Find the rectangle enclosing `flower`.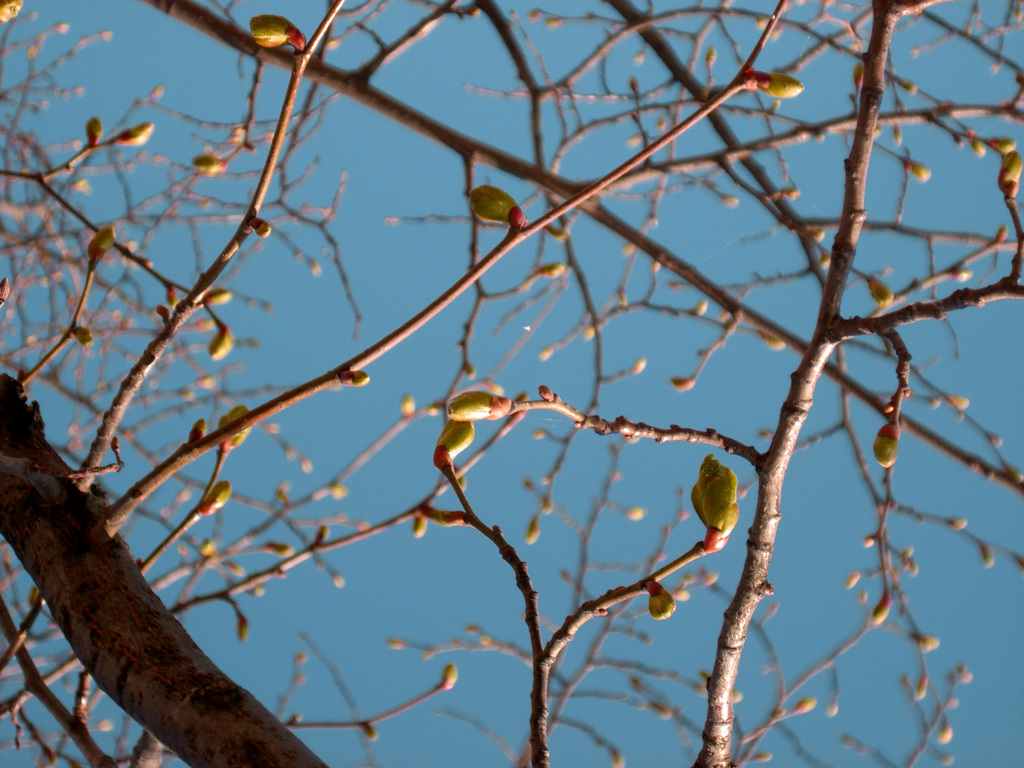
(0, 278, 12, 300).
